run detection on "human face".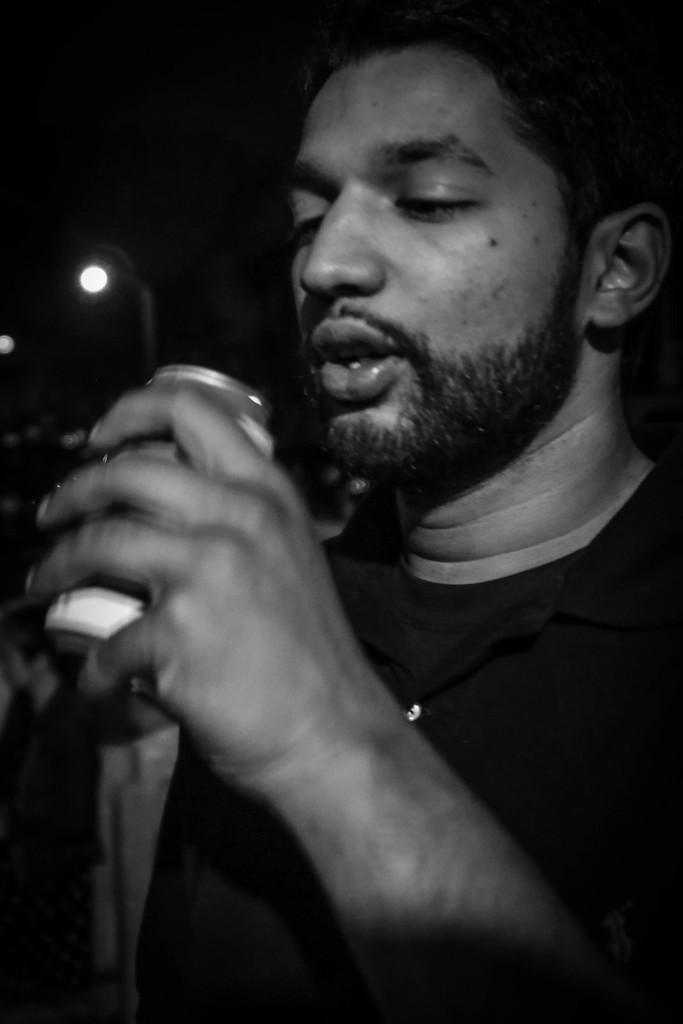
Result: 279:38:598:491.
